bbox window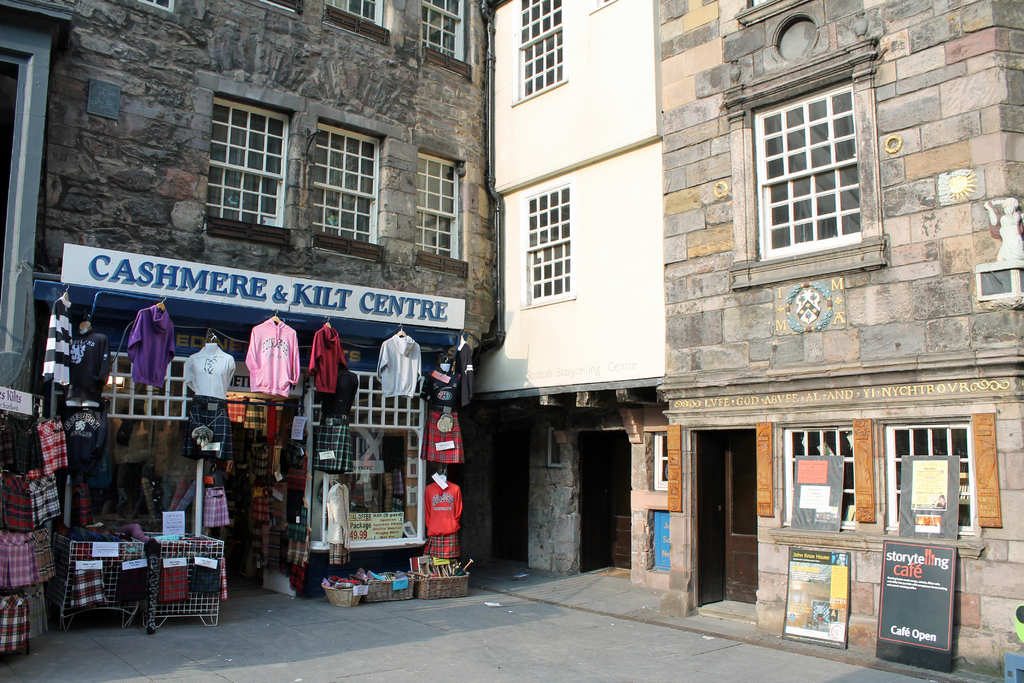
region(308, 367, 422, 550)
